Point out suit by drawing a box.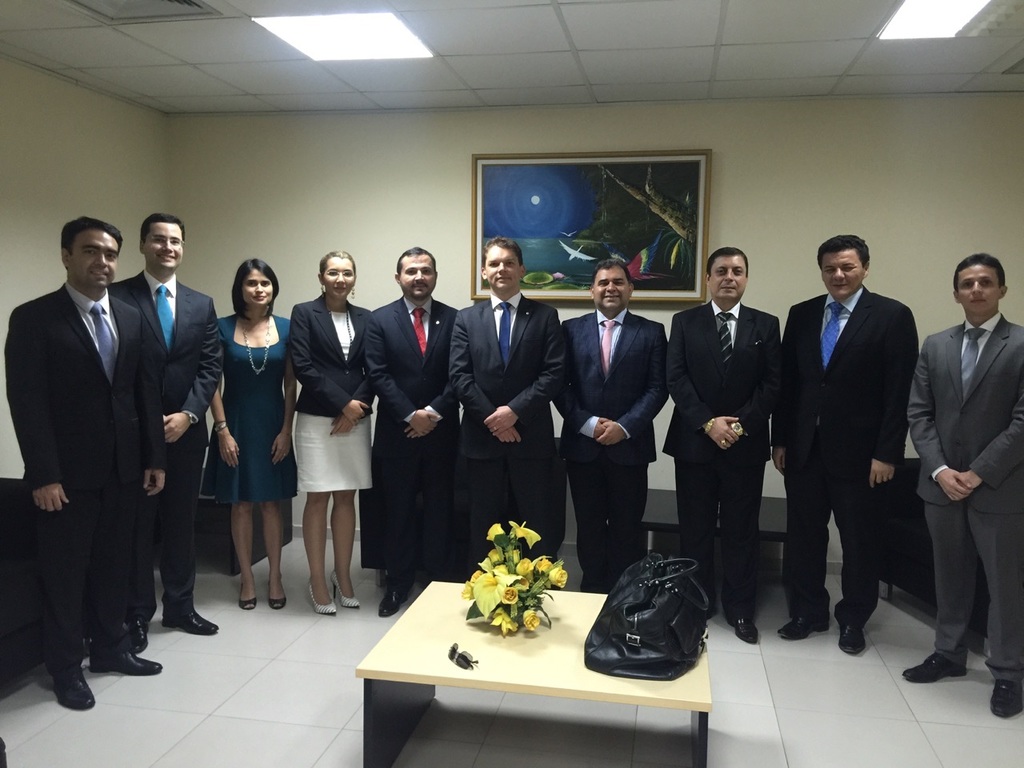
<bbox>282, 294, 382, 496</bbox>.
